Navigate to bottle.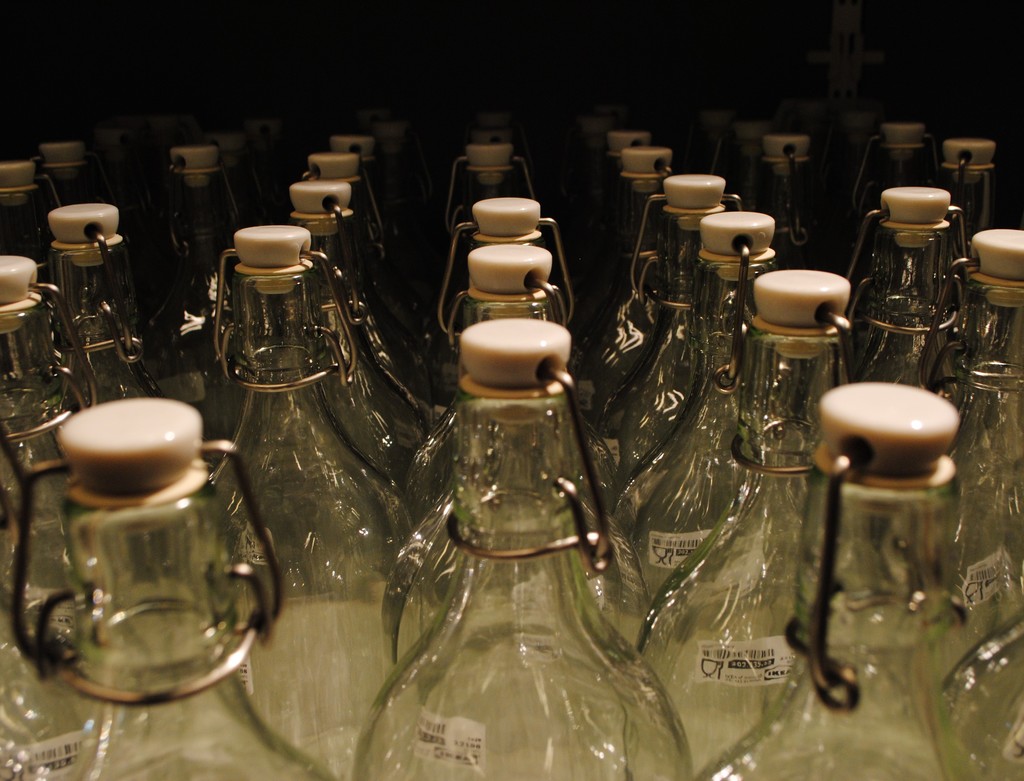
Navigation target: 273 184 408 517.
